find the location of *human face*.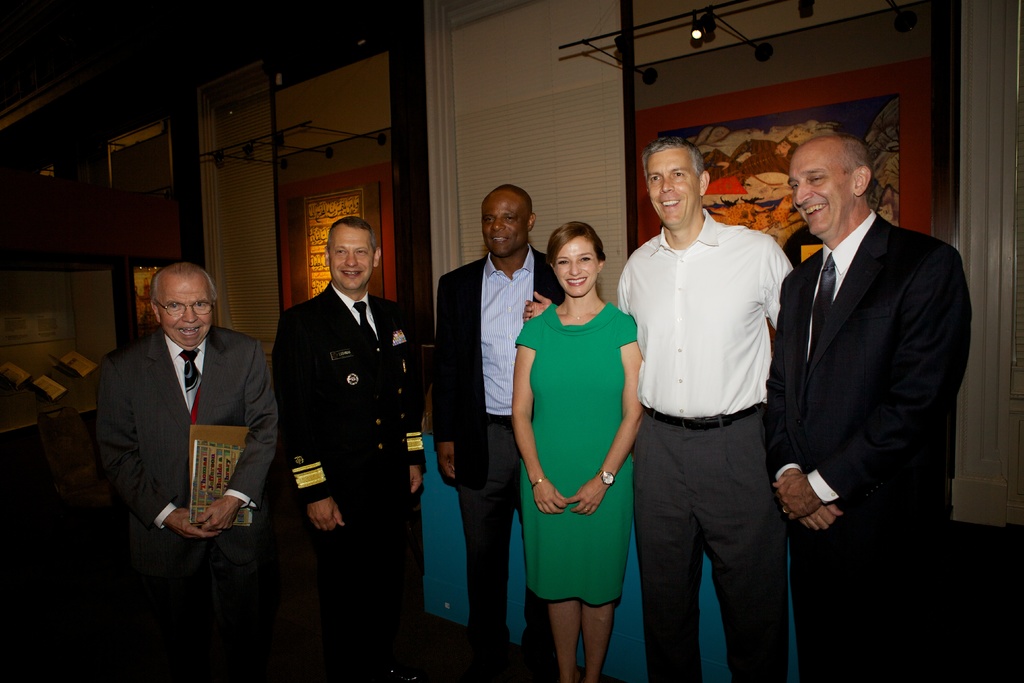
Location: locate(644, 147, 699, 229).
